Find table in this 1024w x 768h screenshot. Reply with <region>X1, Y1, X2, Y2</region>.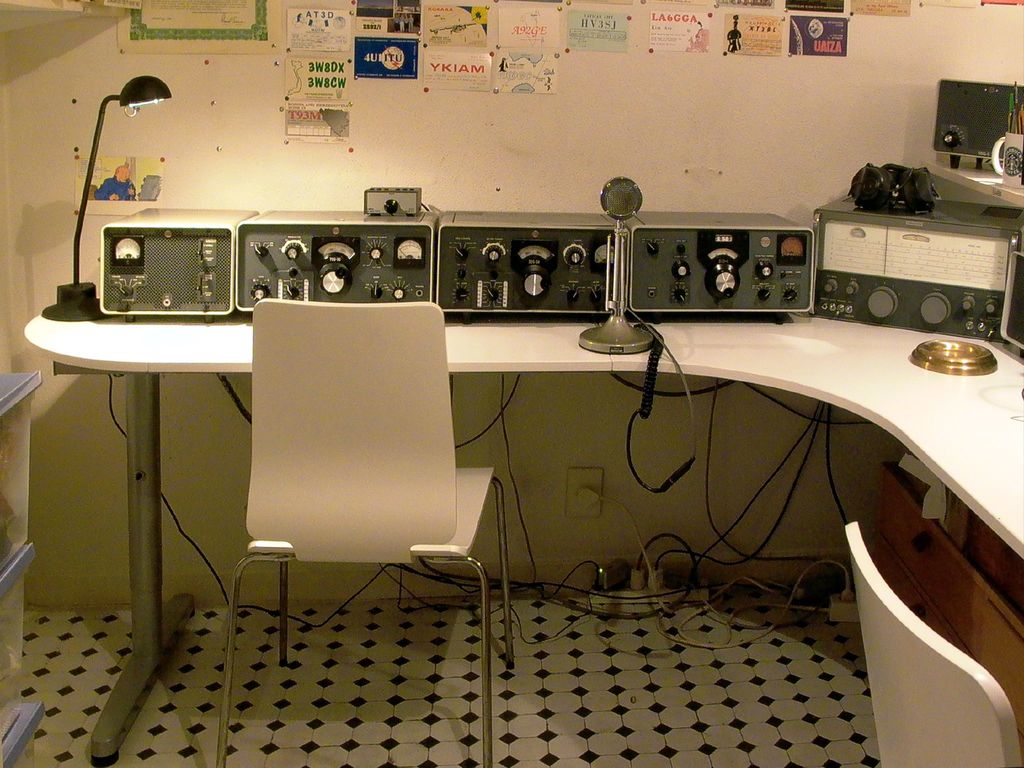
<region>23, 306, 1023, 767</region>.
